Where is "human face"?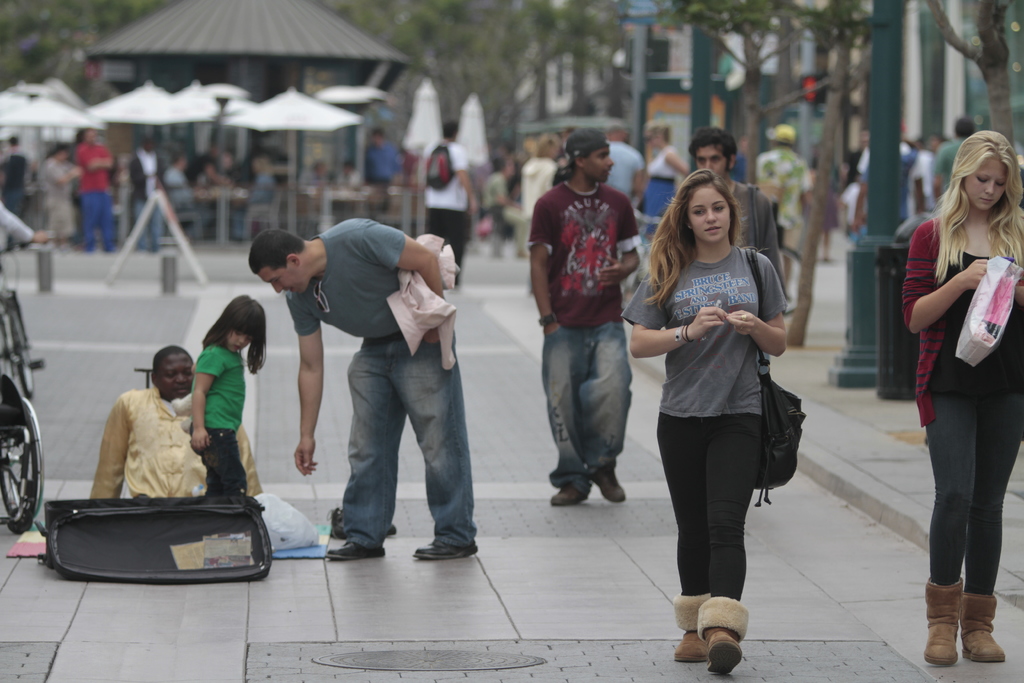
(left=582, top=145, right=618, bottom=181).
